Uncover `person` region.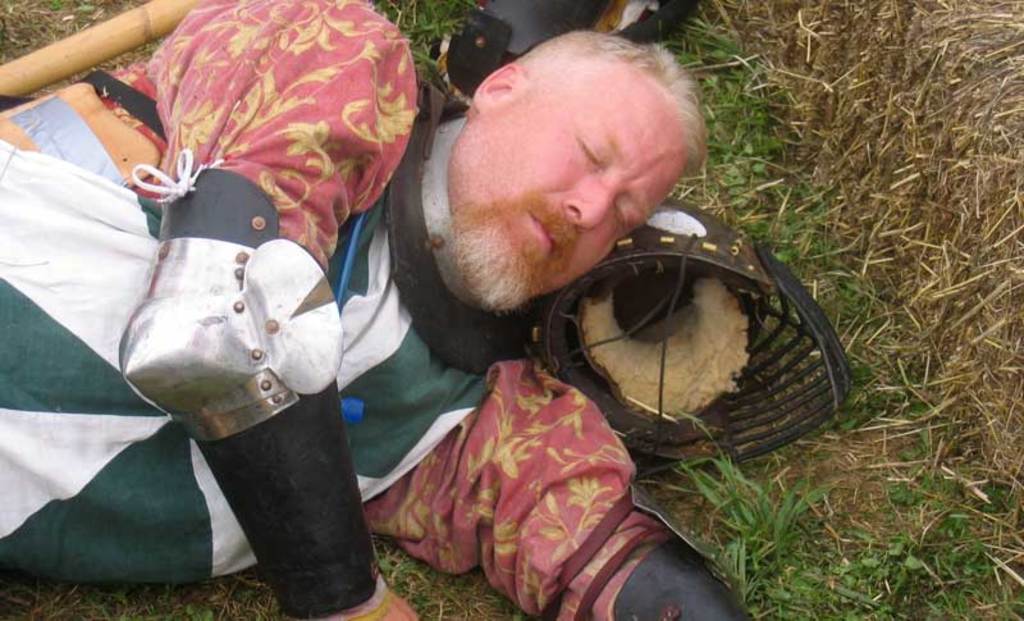
Uncovered: 108/20/584/620.
